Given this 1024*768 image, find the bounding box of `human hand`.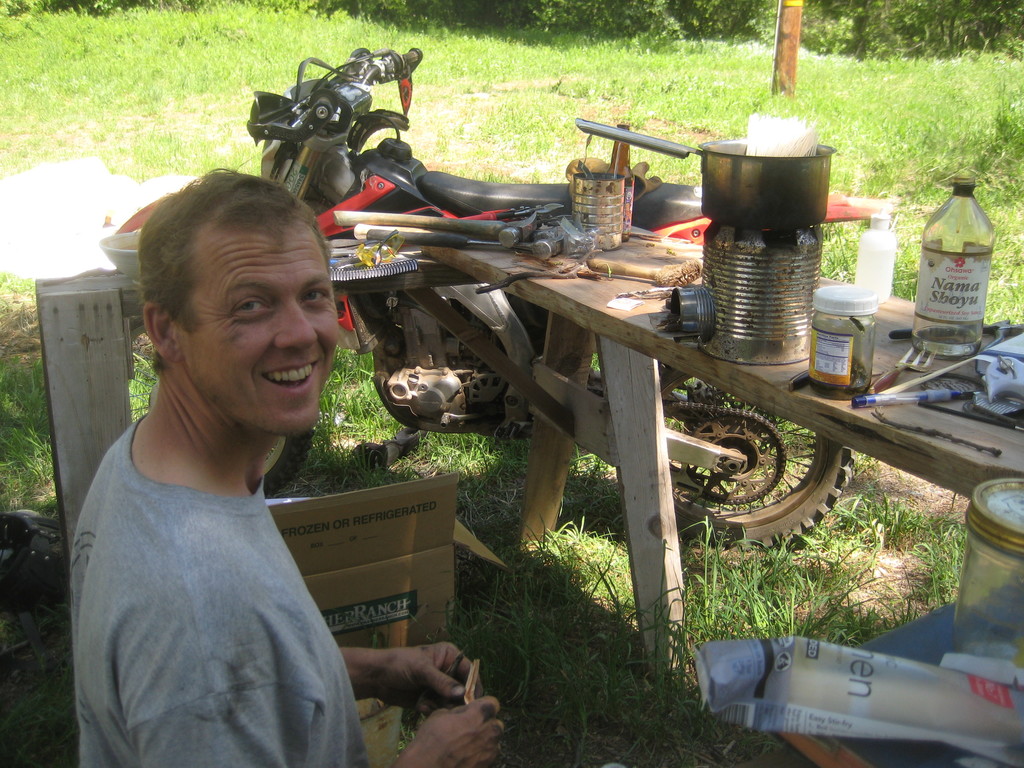
Rect(324, 620, 484, 739).
